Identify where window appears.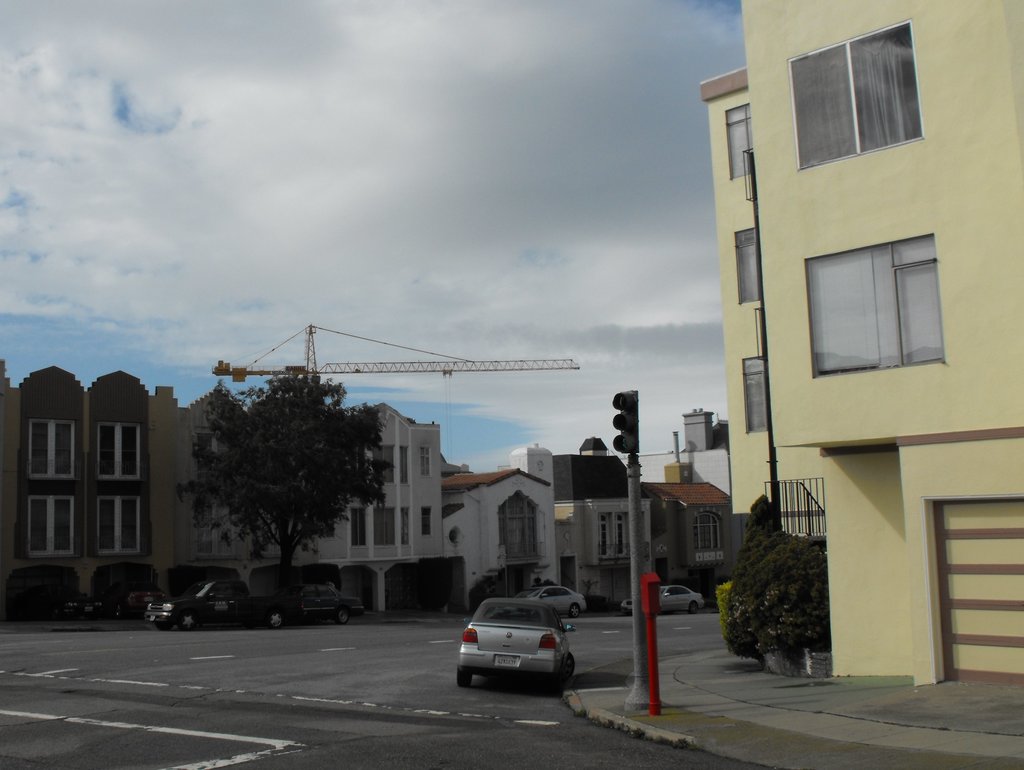
Appears at box(99, 416, 138, 482).
